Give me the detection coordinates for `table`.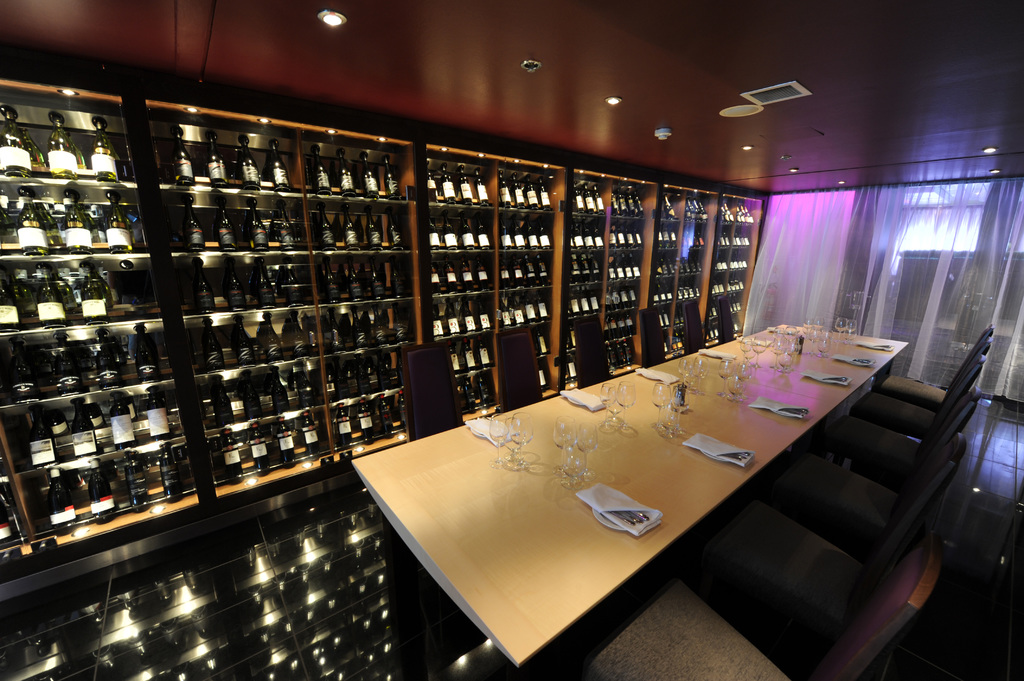
{"x1": 351, "y1": 327, "x2": 924, "y2": 680}.
